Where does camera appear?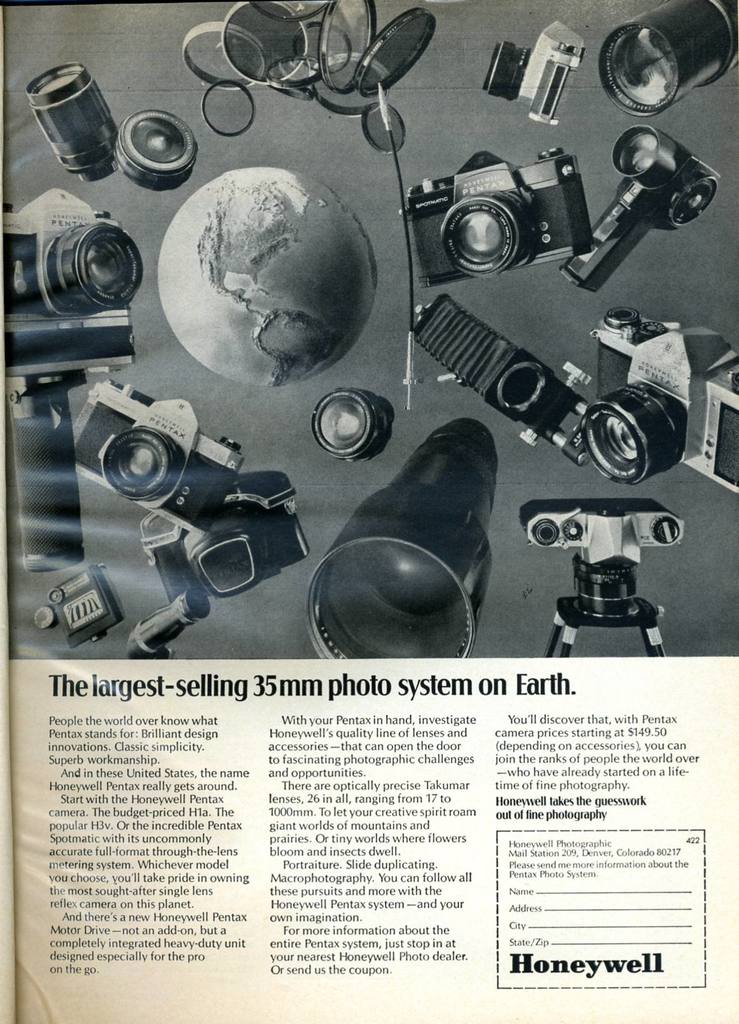
Appears at bbox=(400, 153, 592, 288).
